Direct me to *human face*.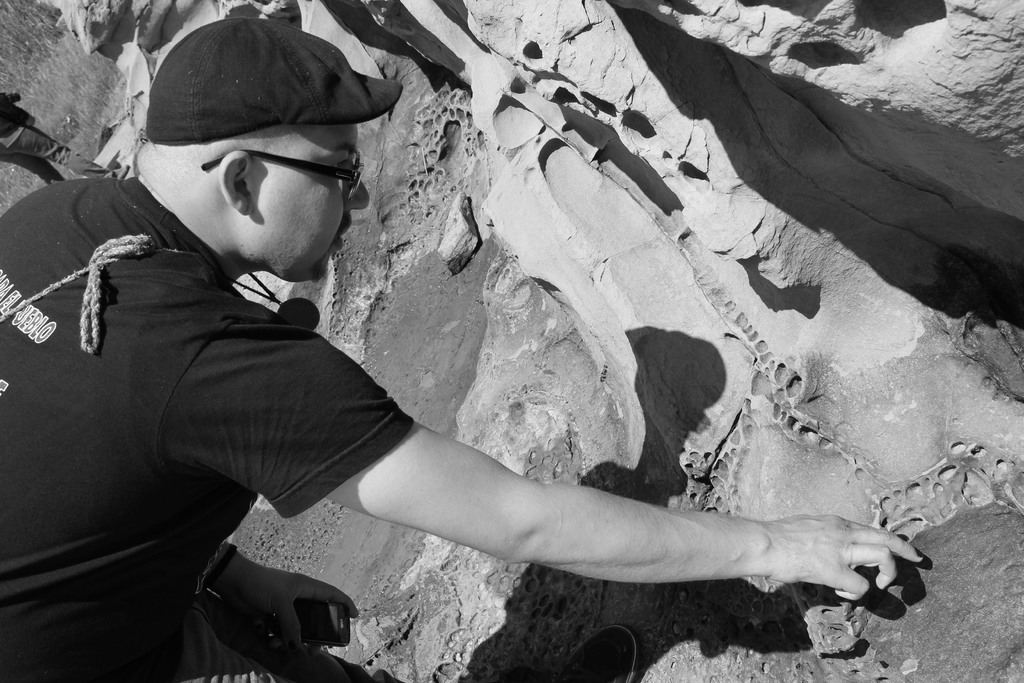
Direction: {"x1": 249, "y1": 124, "x2": 370, "y2": 281}.
